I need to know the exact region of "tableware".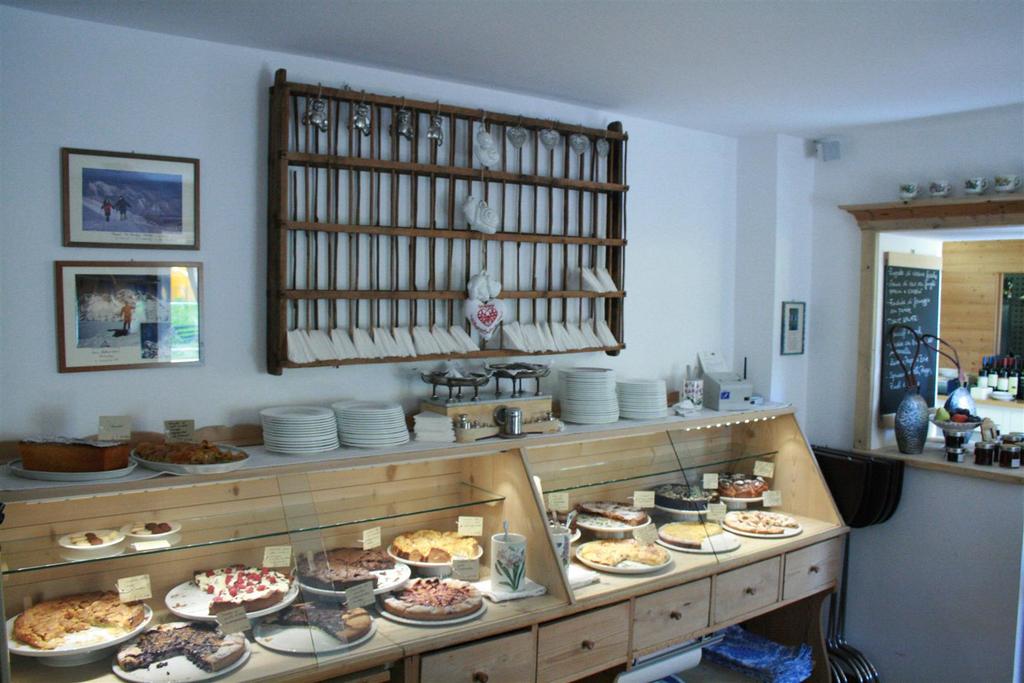
Region: [125,523,188,536].
